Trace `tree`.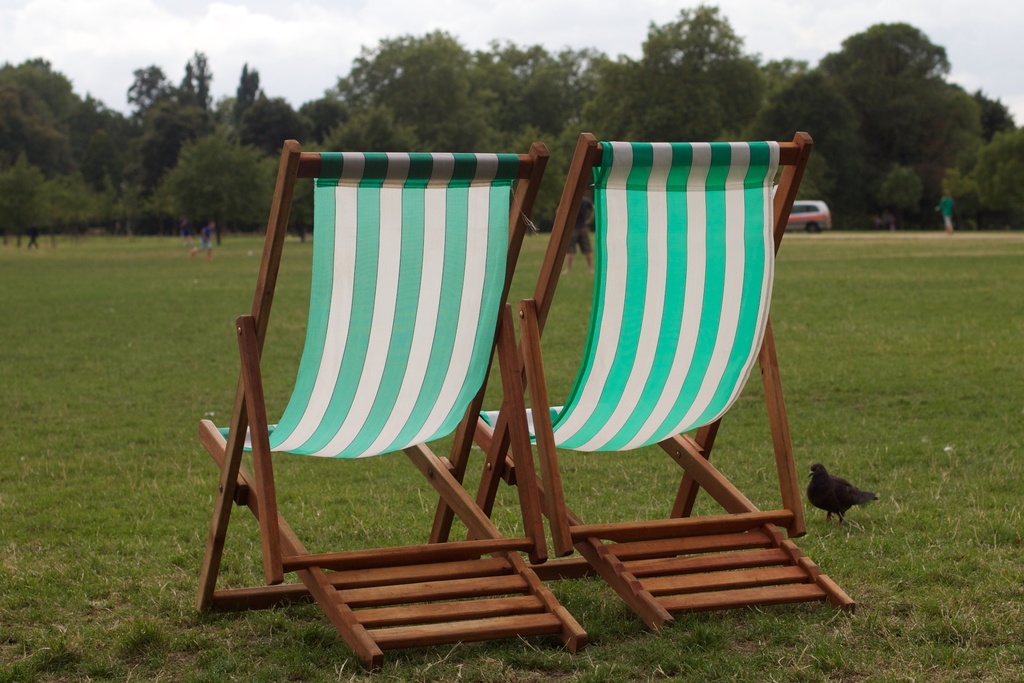
Traced to [760,56,813,106].
